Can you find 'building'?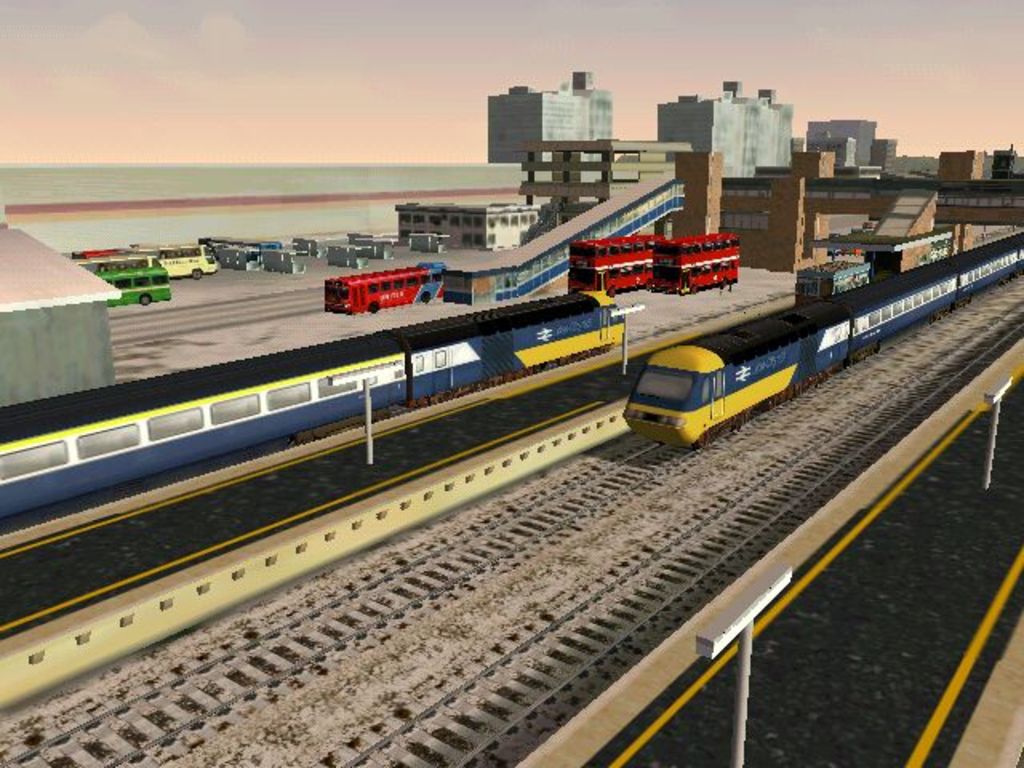
Yes, bounding box: detection(992, 149, 1016, 182).
